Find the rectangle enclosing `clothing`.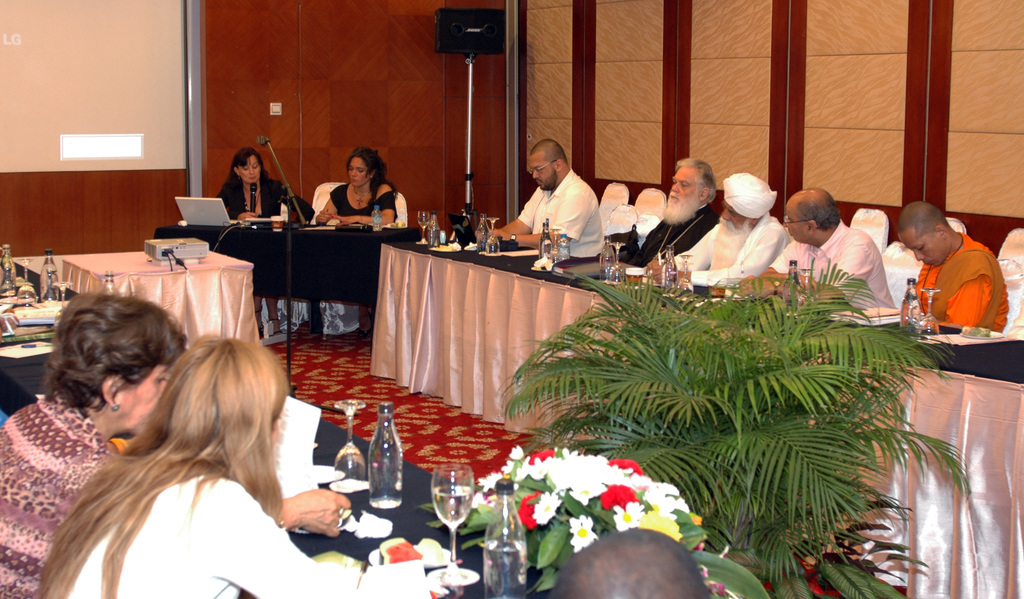
pyautogui.locateOnScreen(63, 475, 358, 598).
